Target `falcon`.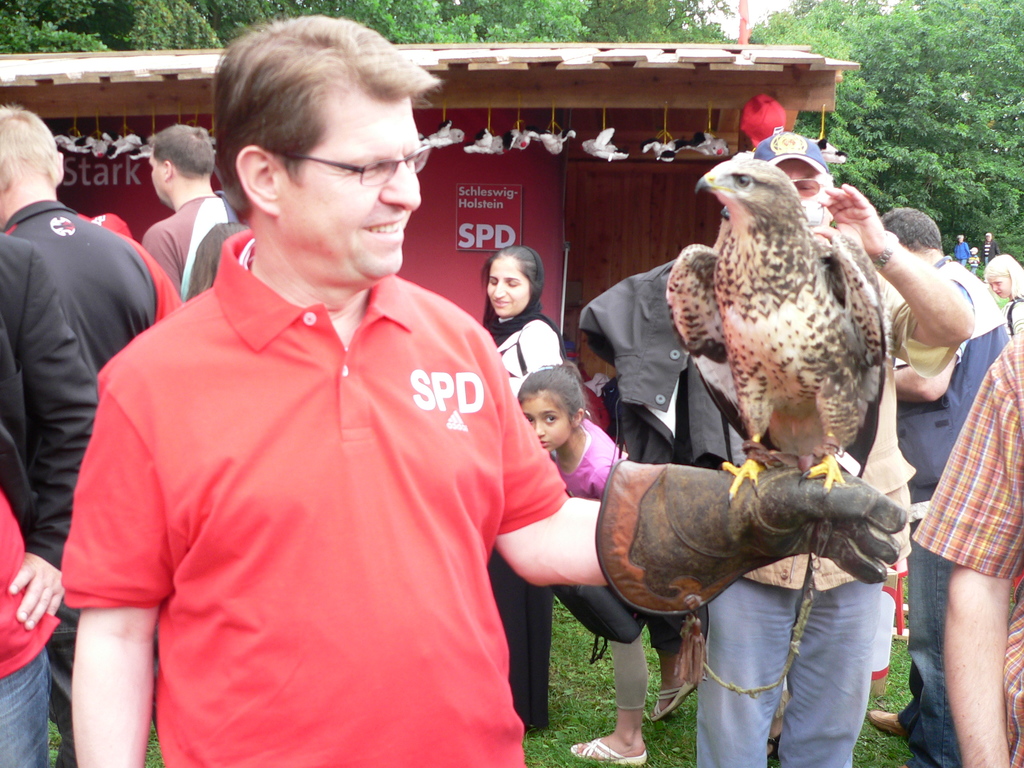
Target region: <bbox>665, 157, 883, 506</bbox>.
